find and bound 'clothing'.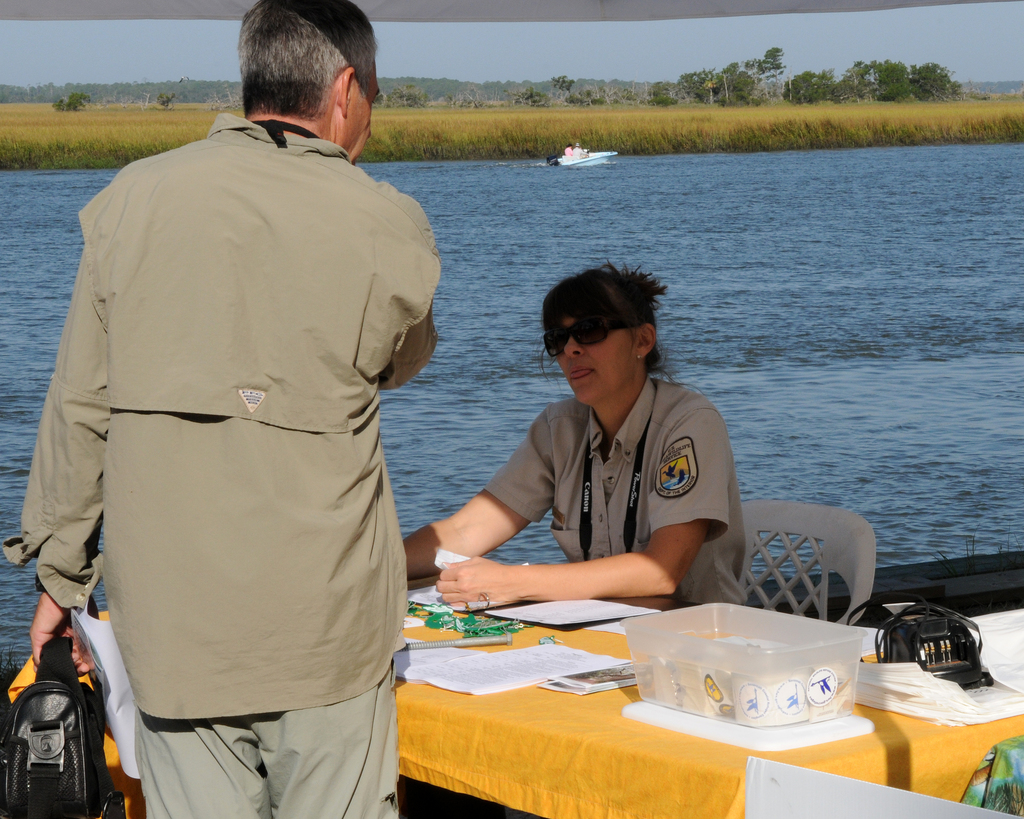
Bound: 0,104,439,818.
